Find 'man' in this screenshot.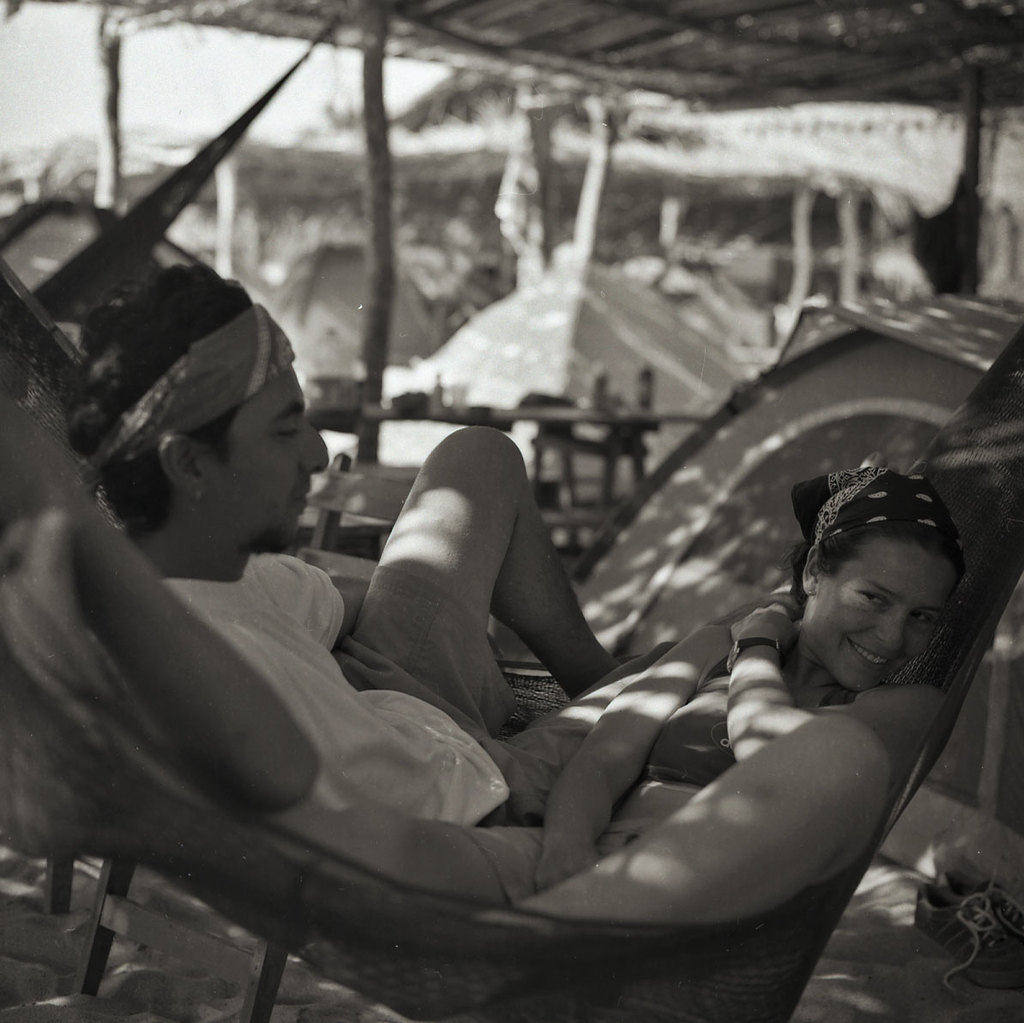
The bounding box for 'man' is Rect(62, 265, 685, 837).
